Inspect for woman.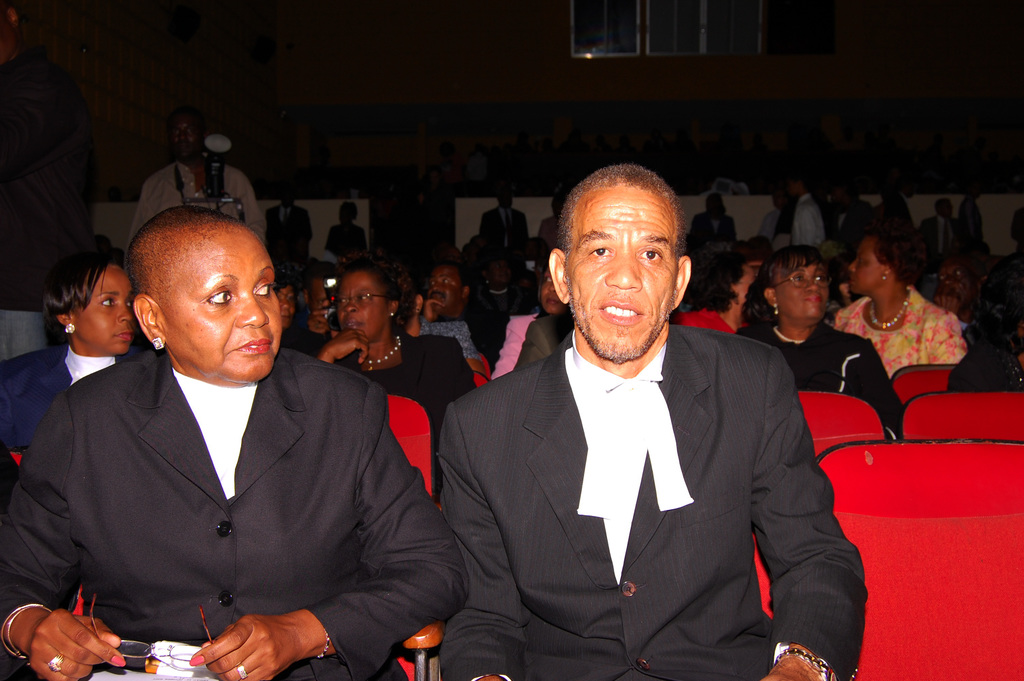
Inspection: detection(0, 202, 474, 680).
